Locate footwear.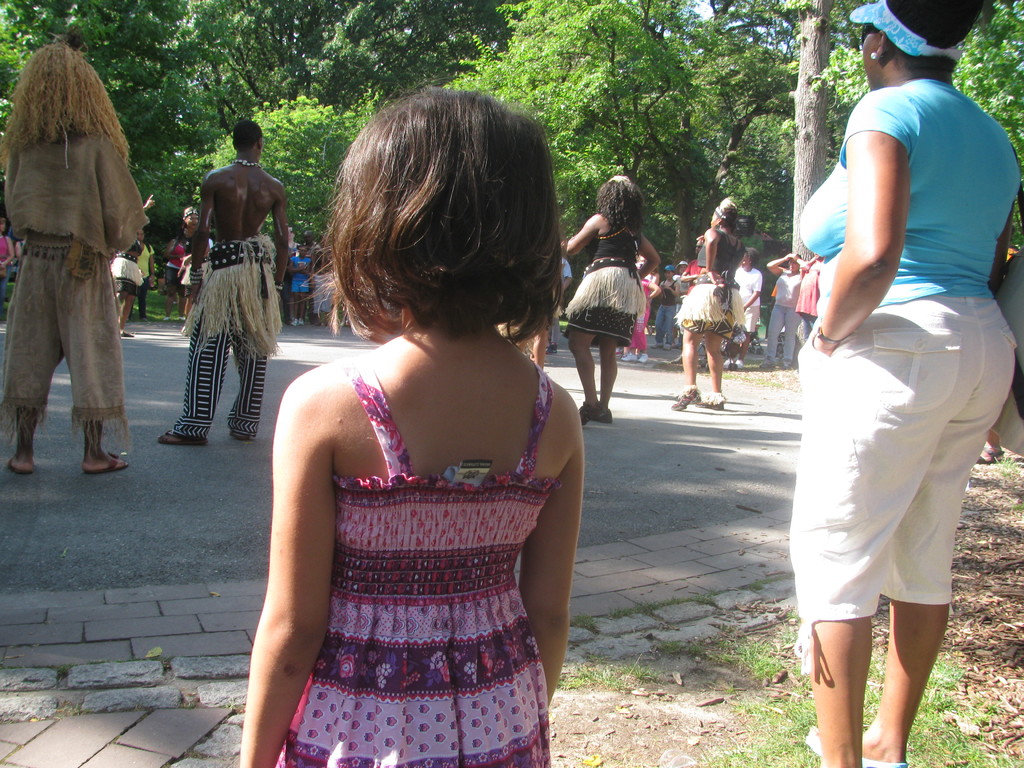
Bounding box: <bbox>765, 360, 775, 371</bbox>.
